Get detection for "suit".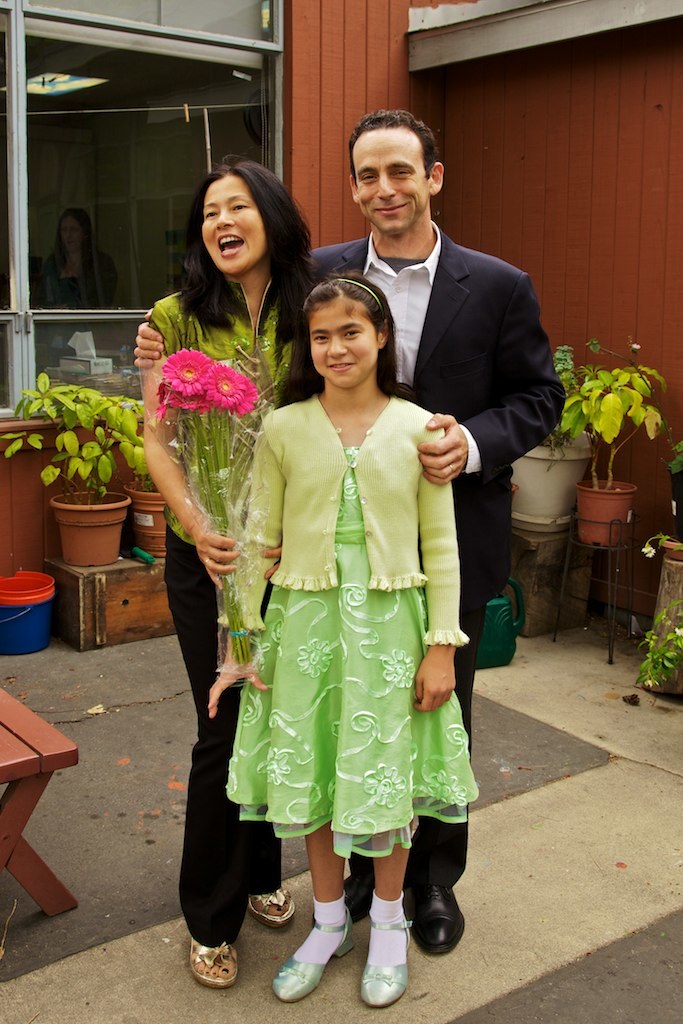
Detection: x1=313 y1=228 x2=556 y2=591.
